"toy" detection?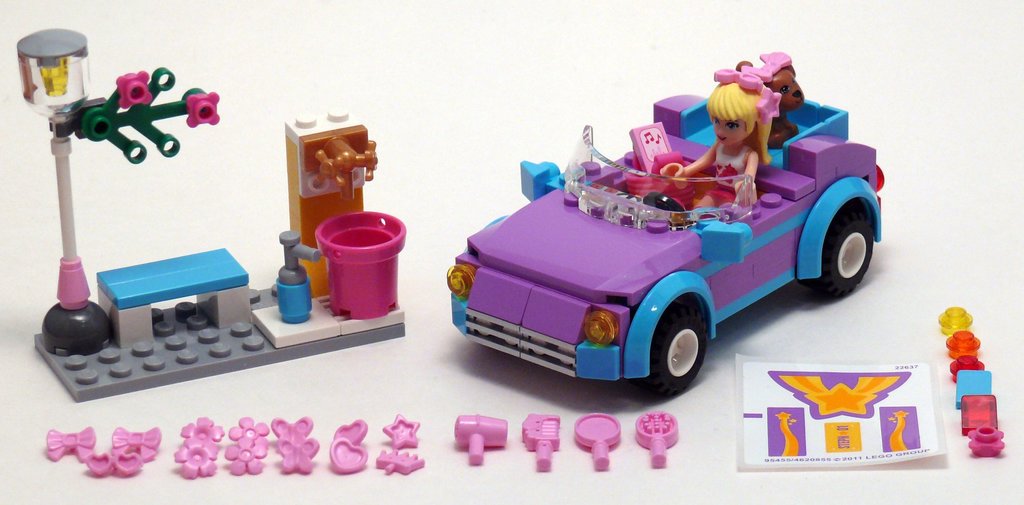
region(109, 423, 163, 465)
